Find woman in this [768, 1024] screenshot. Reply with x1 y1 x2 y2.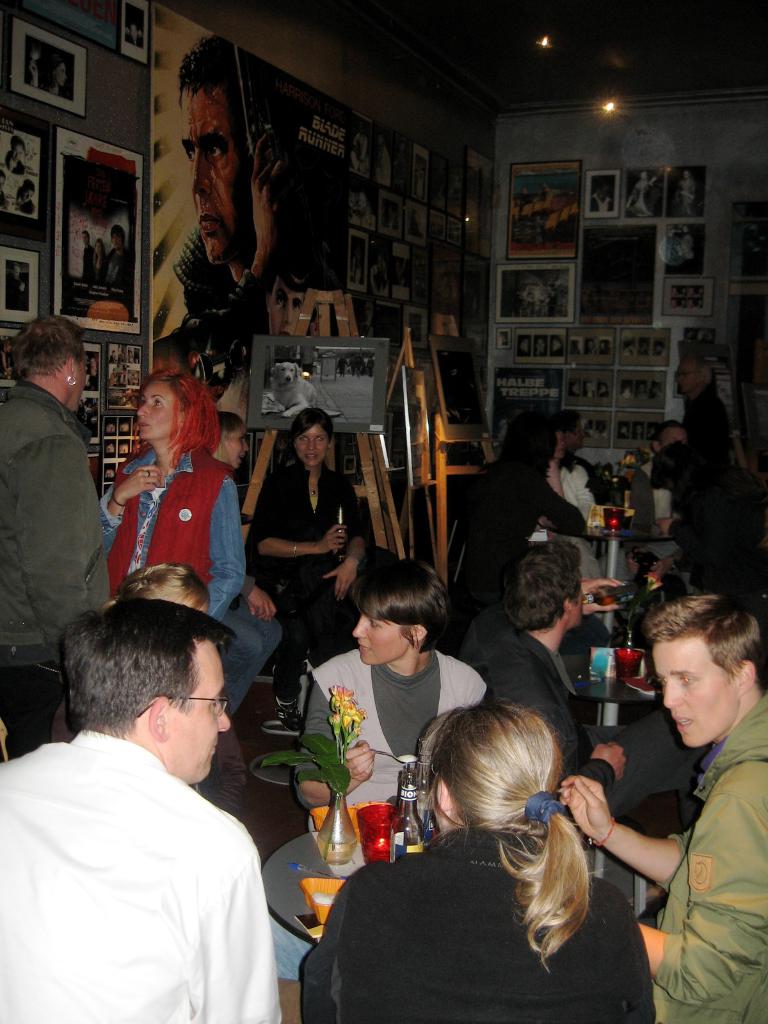
212 409 282 712.
